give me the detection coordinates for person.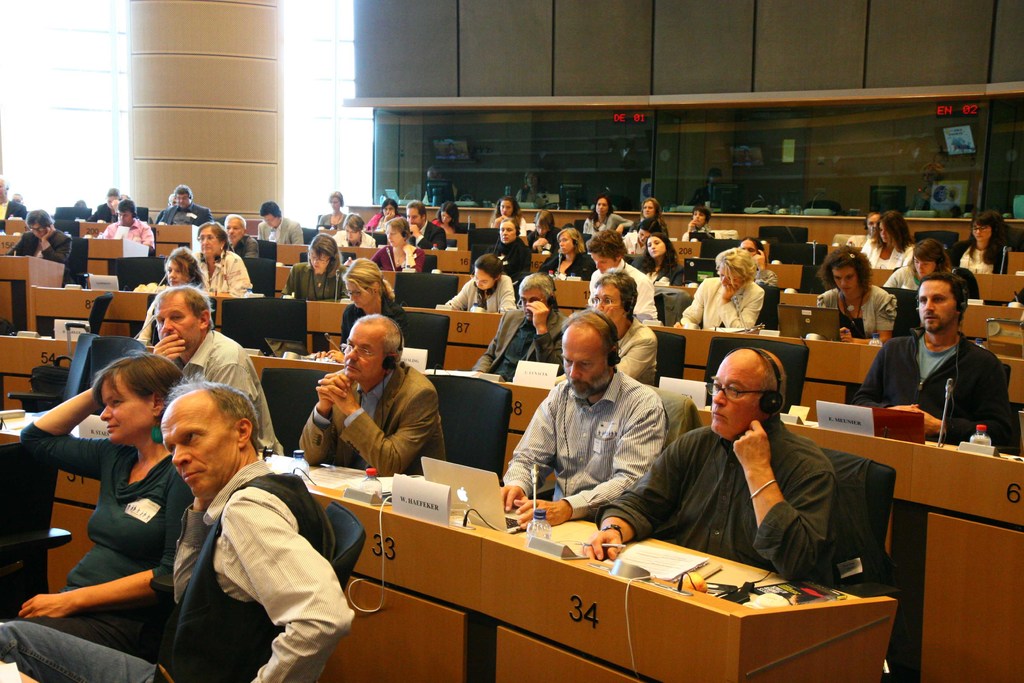
(left=372, top=214, right=423, bottom=268).
